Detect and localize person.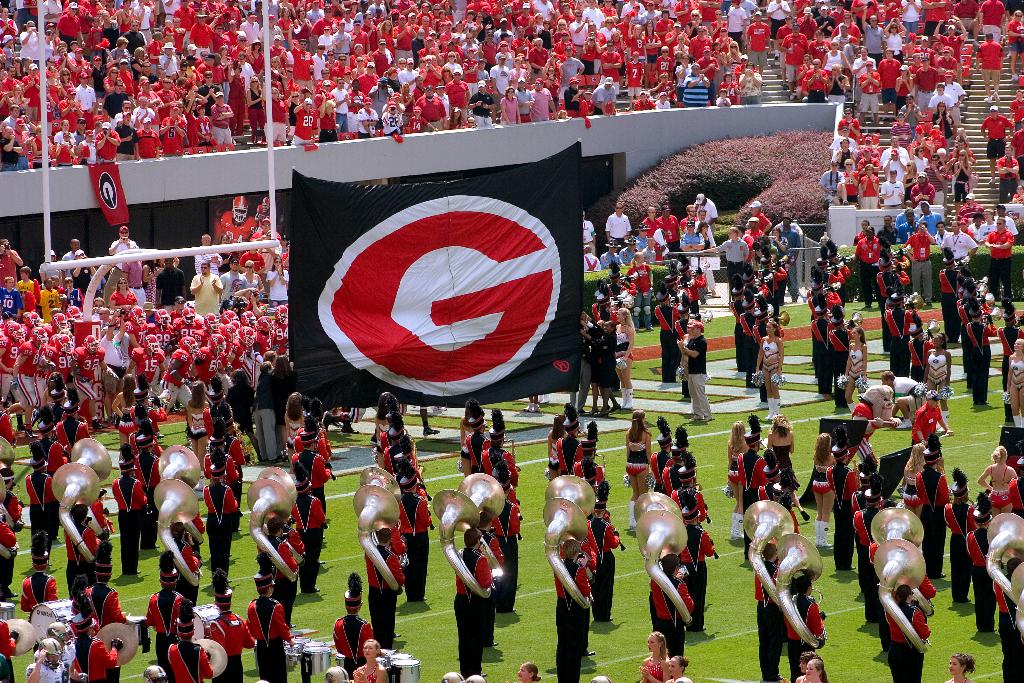
Localized at [left=979, top=440, right=1019, bottom=523].
